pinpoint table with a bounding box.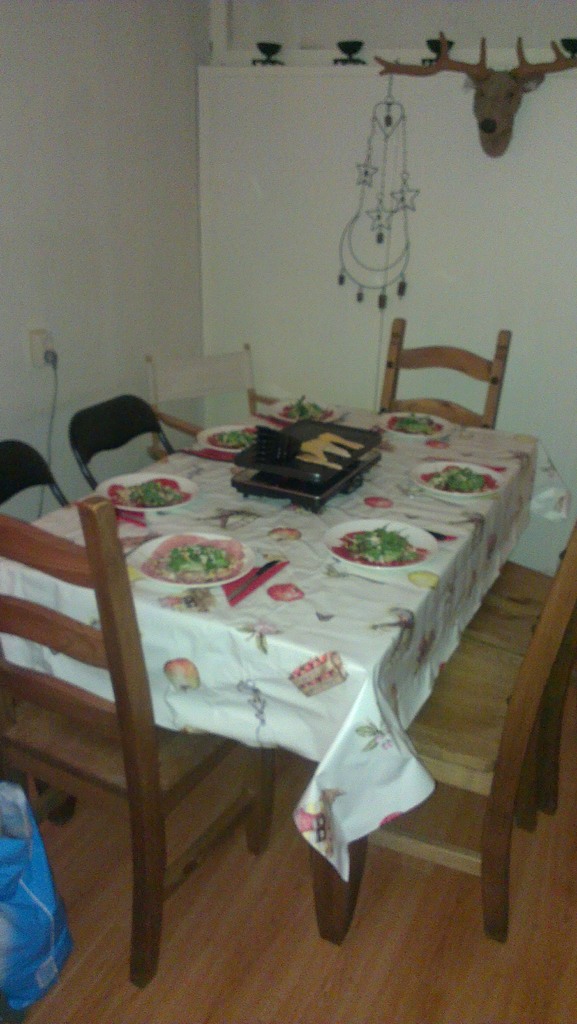
rect(30, 392, 540, 963).
